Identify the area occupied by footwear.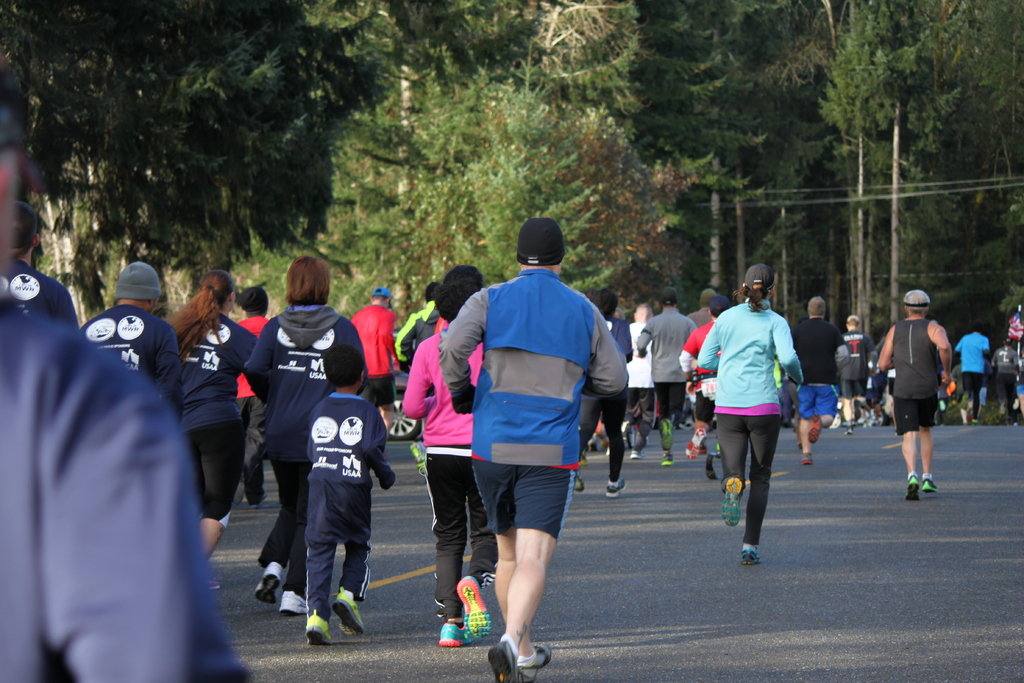
Area: 576/471/585/493.
